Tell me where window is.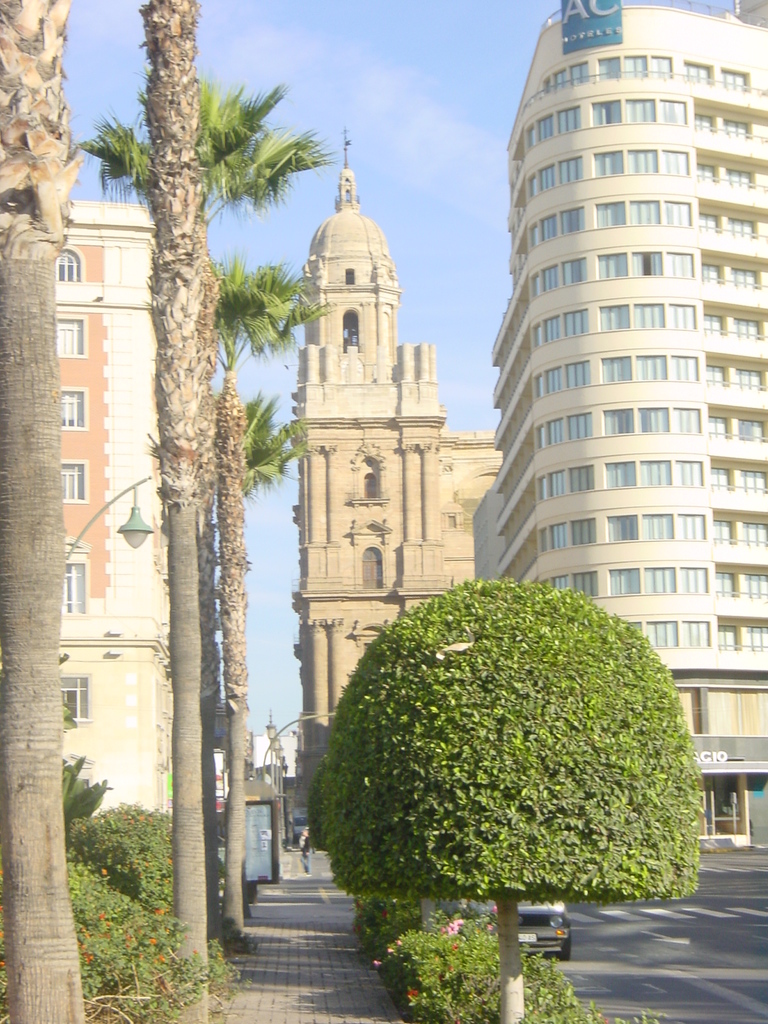
window is at bbox=[545, 368, 563, 394].
